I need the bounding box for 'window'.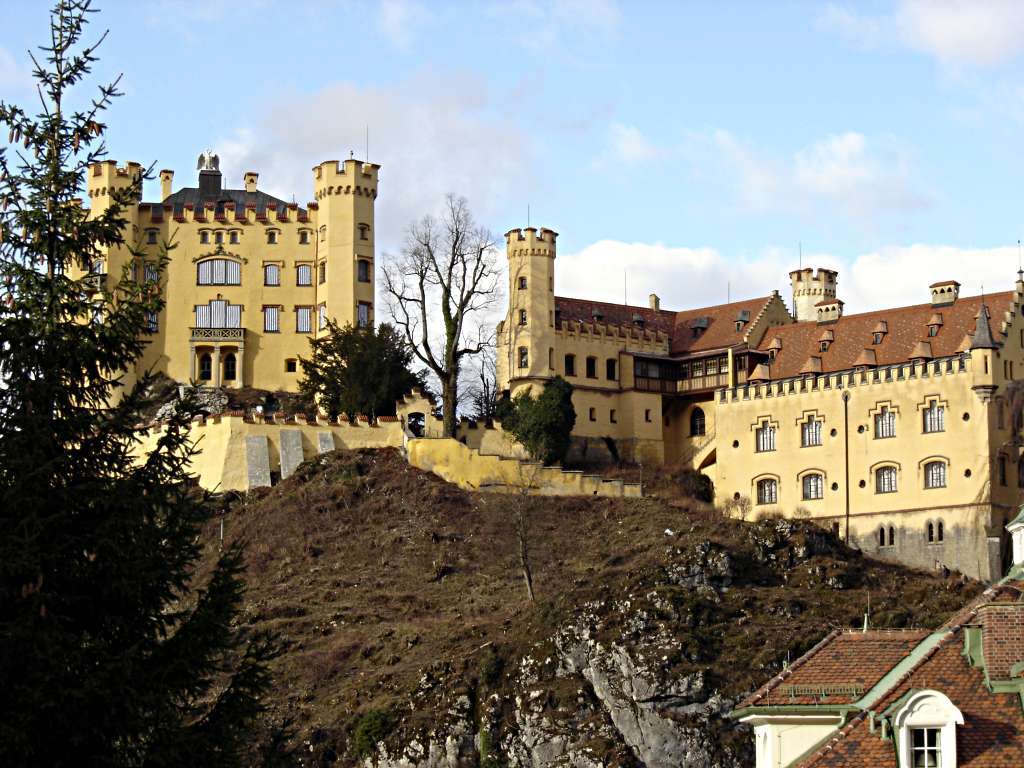
Here it is: 318 226 324 242.
